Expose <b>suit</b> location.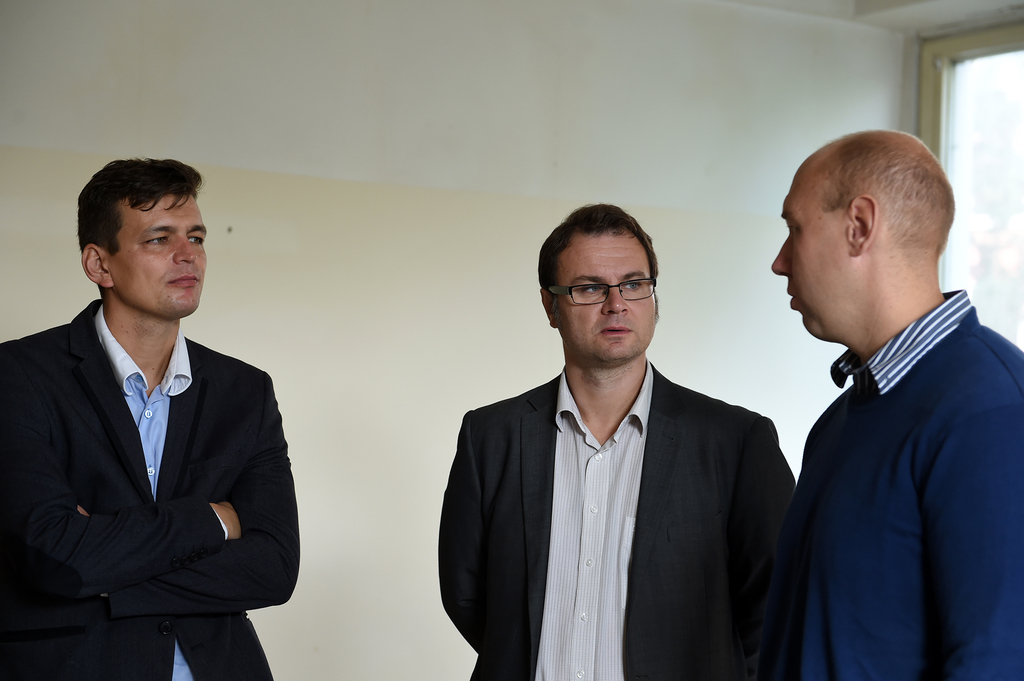
Exposed at {"x1": 435, "y1": 361, "x2": 795, "y2": 680}.
